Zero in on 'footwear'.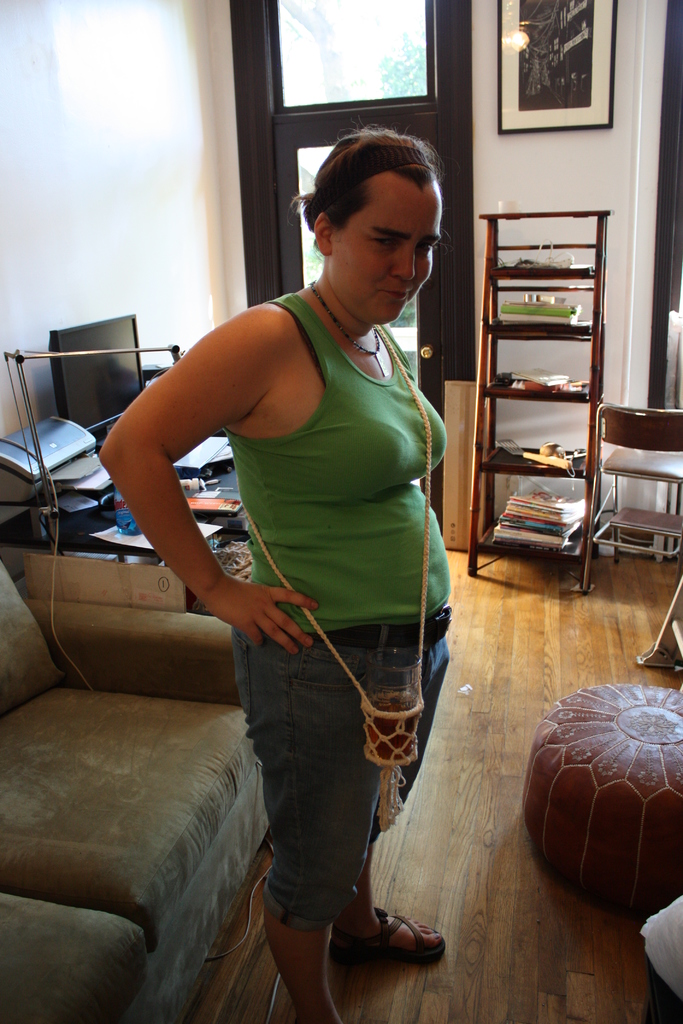
Zeroed in: bbox(333, 902, 447, 968).
